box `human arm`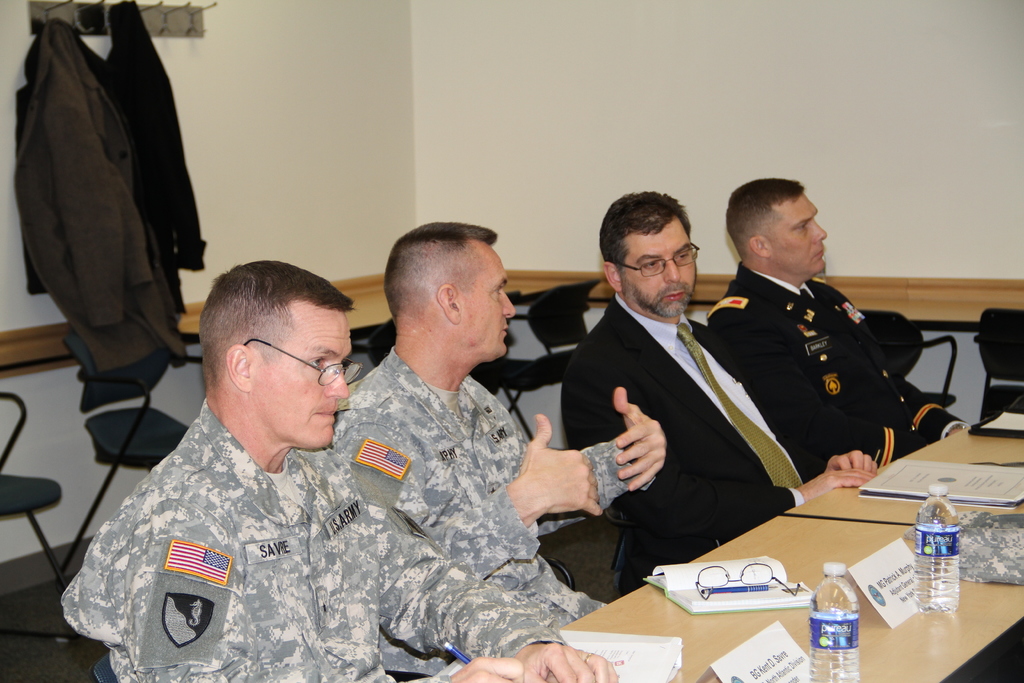
<box>115,493,525,682</box>
